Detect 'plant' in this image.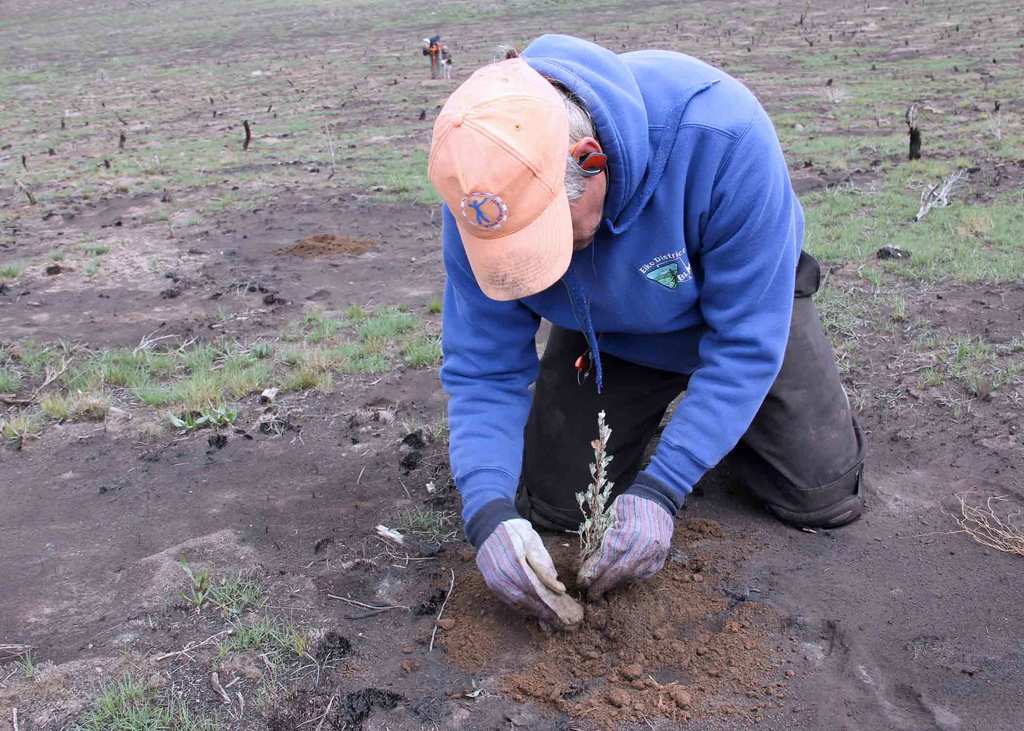
Detection: {"left": 813, "top": 275, "right": 908, "bottom": 412}.
